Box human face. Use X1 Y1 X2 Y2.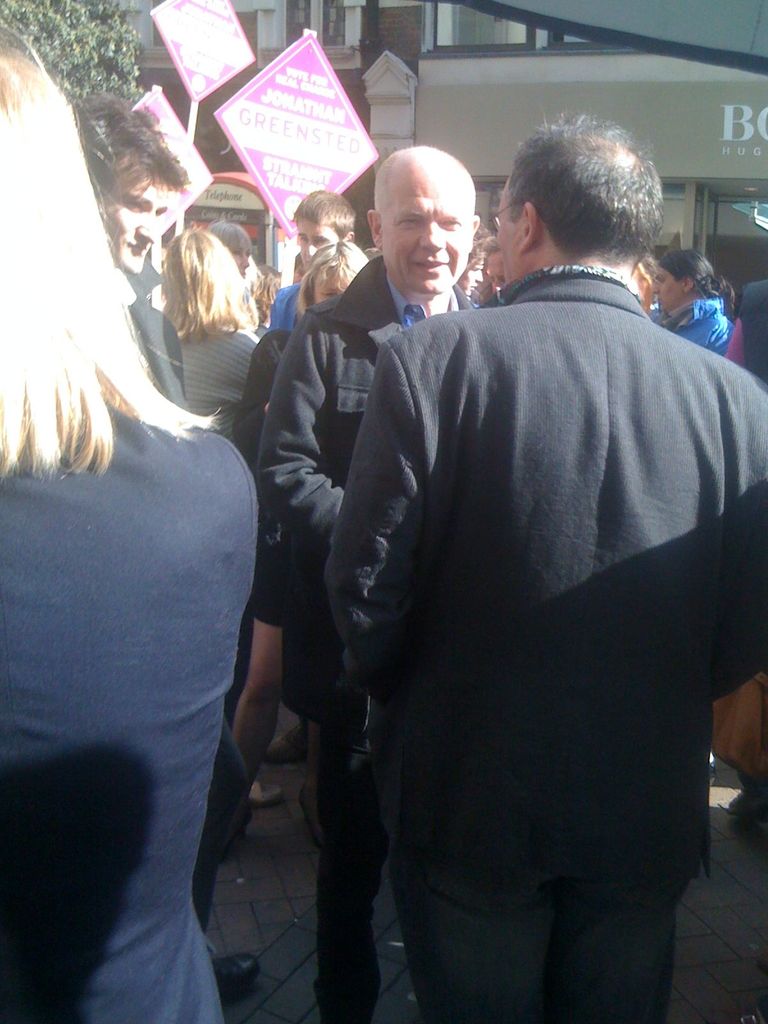
378 173 473 294.
